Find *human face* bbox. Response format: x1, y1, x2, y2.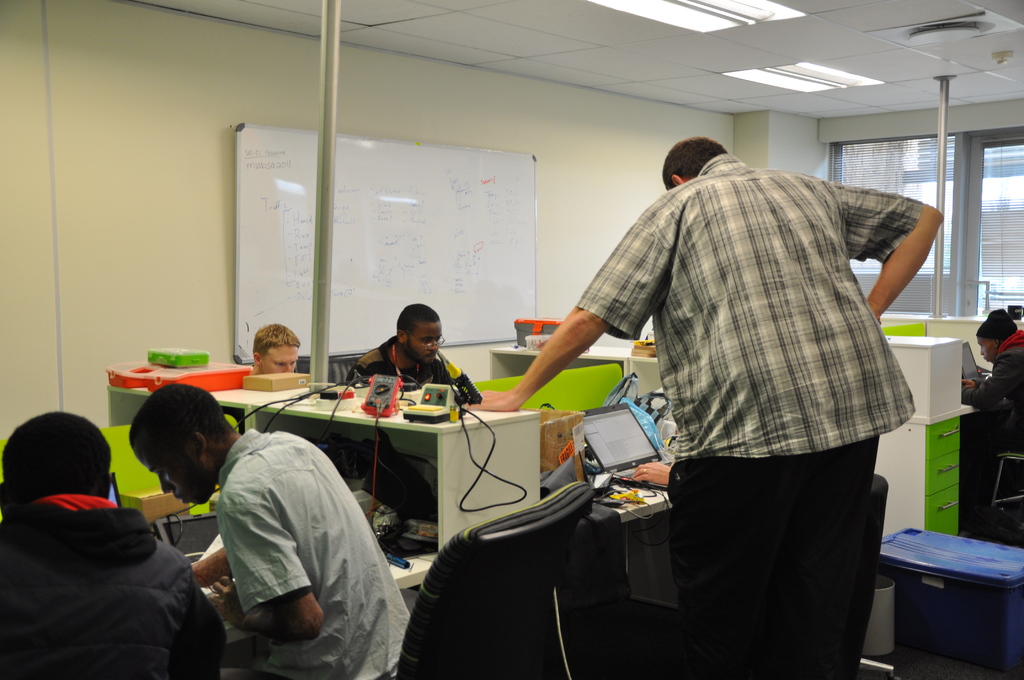
260, 346, 300, 373.
